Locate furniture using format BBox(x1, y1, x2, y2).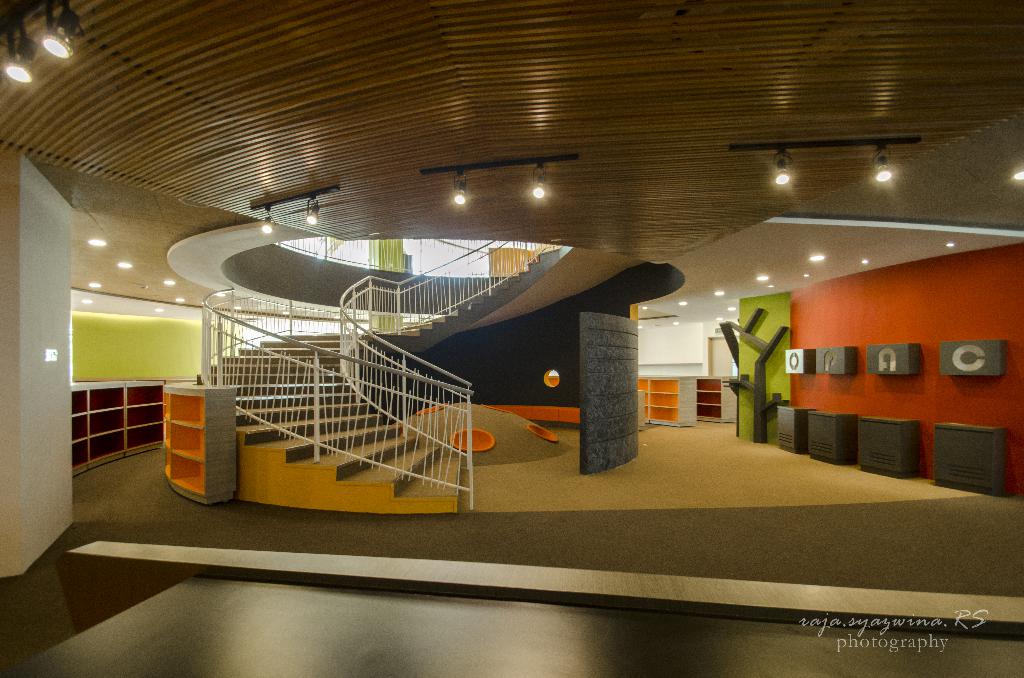
BBox(696, 375, 739, 426).
